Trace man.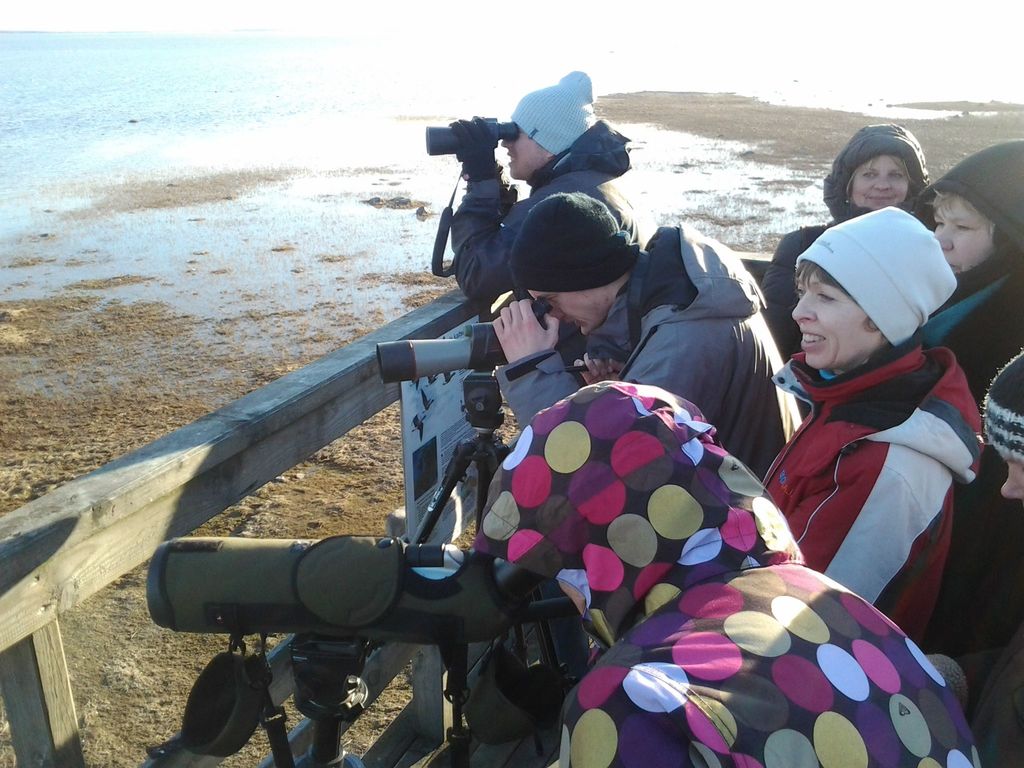
Traced to detection(451, 69, 642, 314).
